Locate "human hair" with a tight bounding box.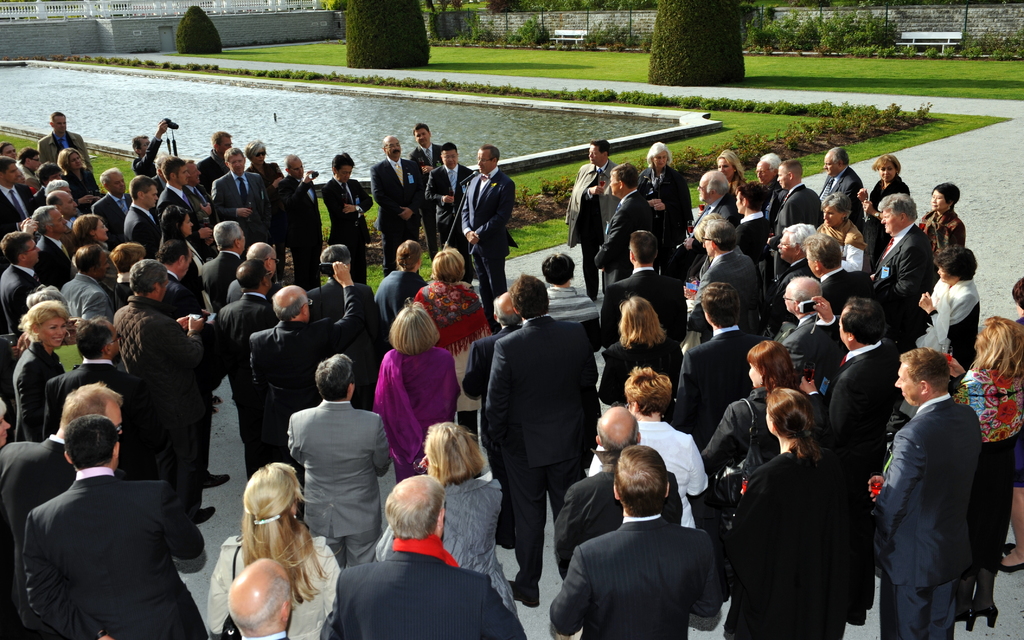
crop(488, 301, 524, 325).
